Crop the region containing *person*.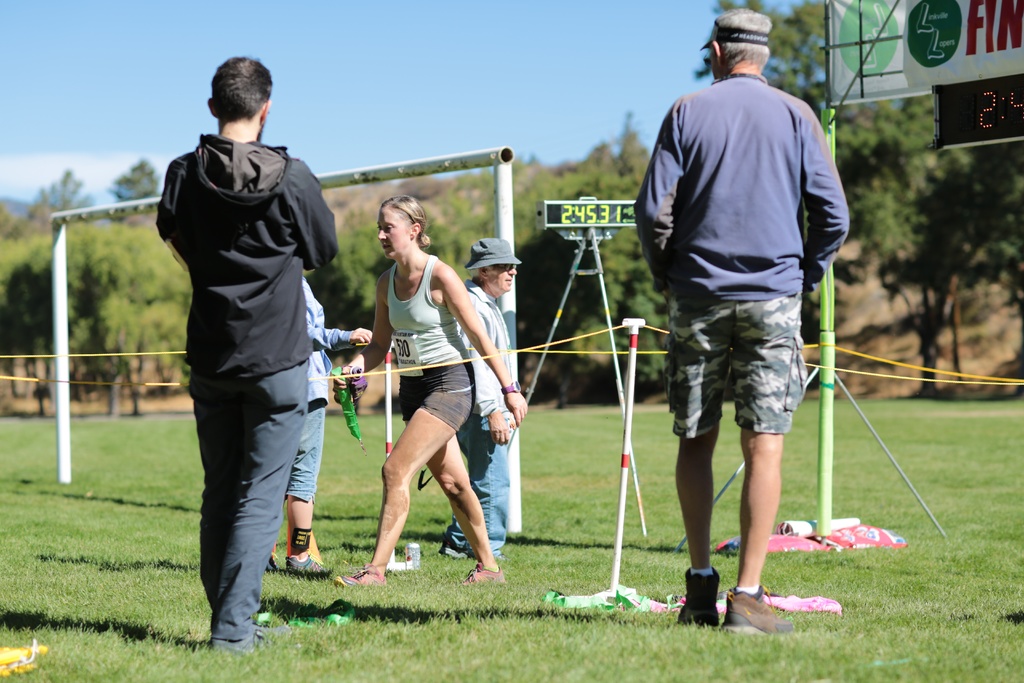
Crop region: [left=268, top=273, right=373, bottom=575].
